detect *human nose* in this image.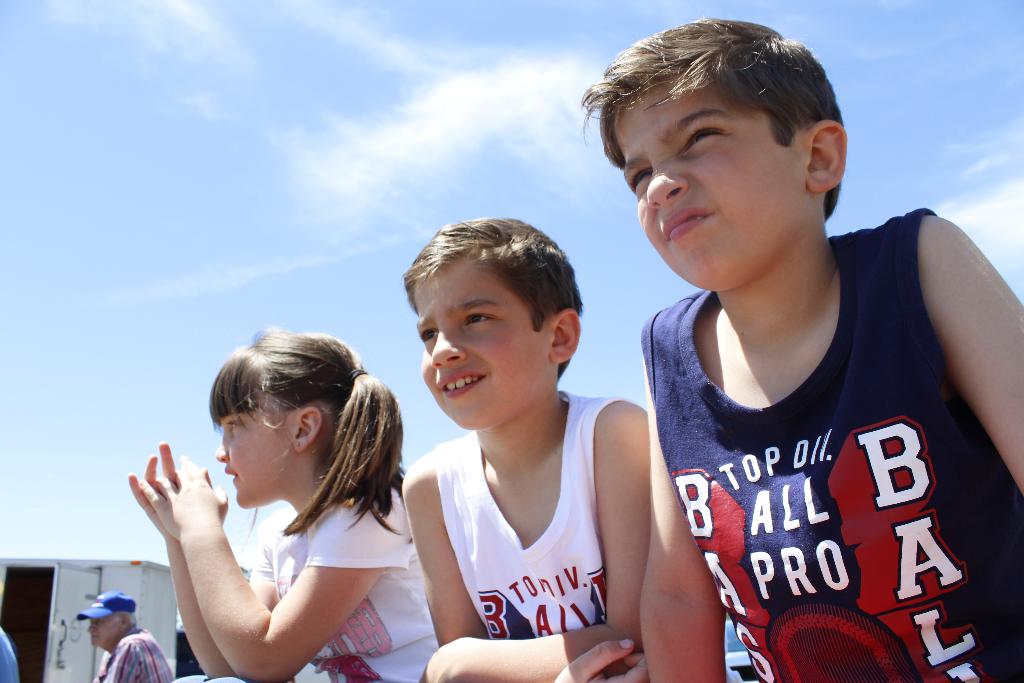
Detection: rect(645, 162, 687, 211).
